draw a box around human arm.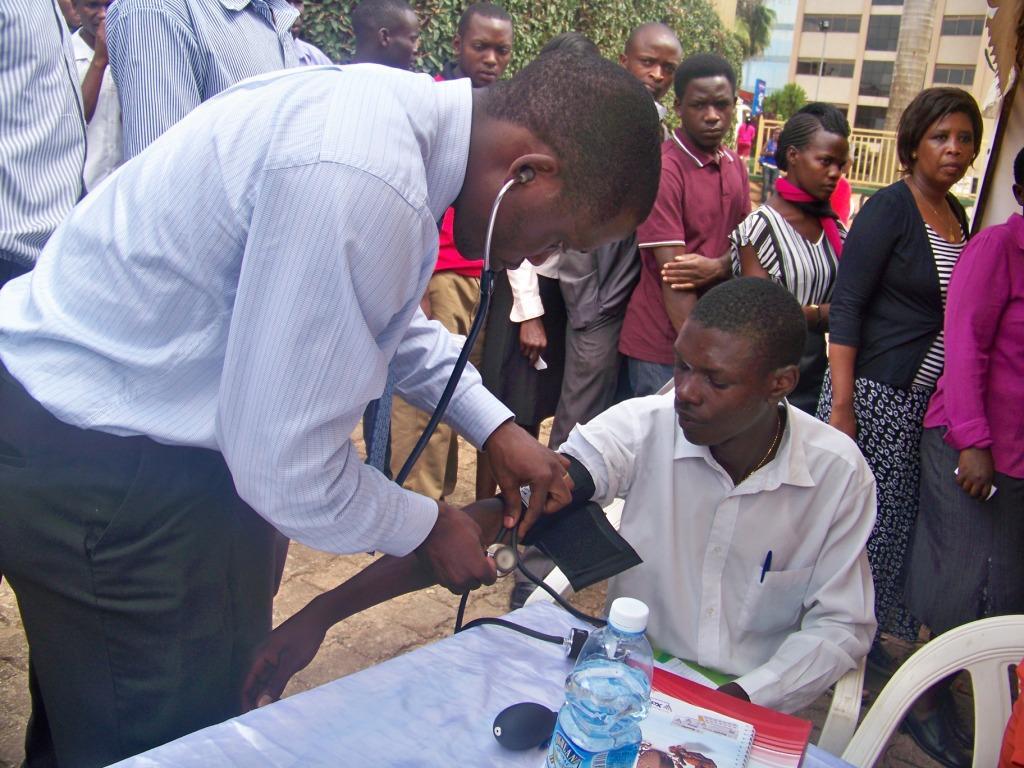
box(734, 212, 782, 282).
